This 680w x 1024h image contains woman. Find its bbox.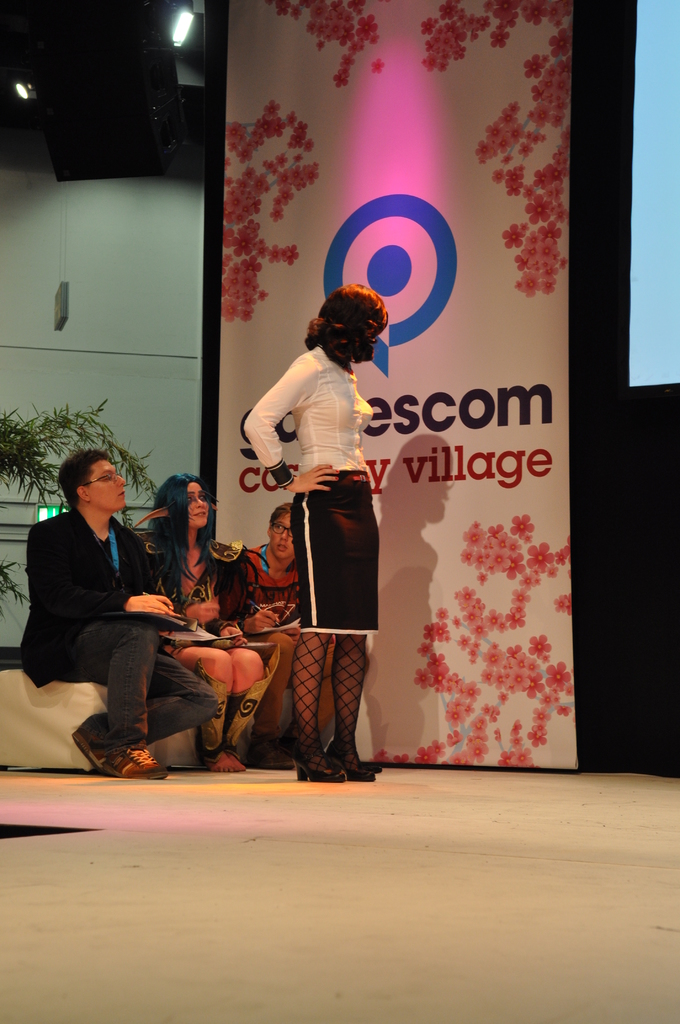
138 465 271 778.
